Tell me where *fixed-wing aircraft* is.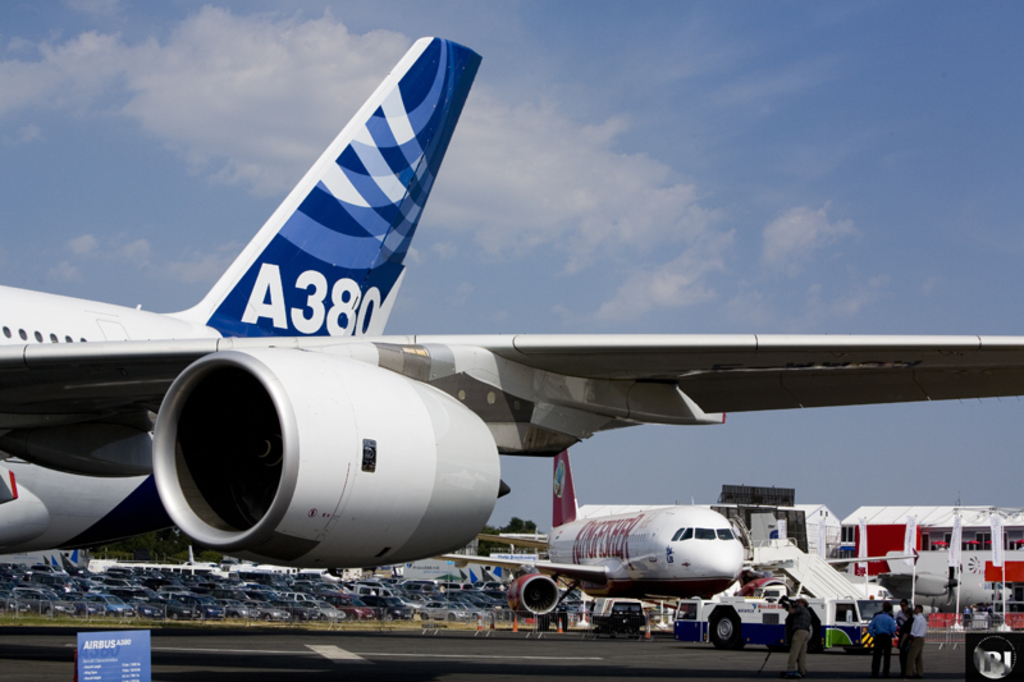
*fixed-wing aircraft* is at BBox(0, 32, 1023, 576).
